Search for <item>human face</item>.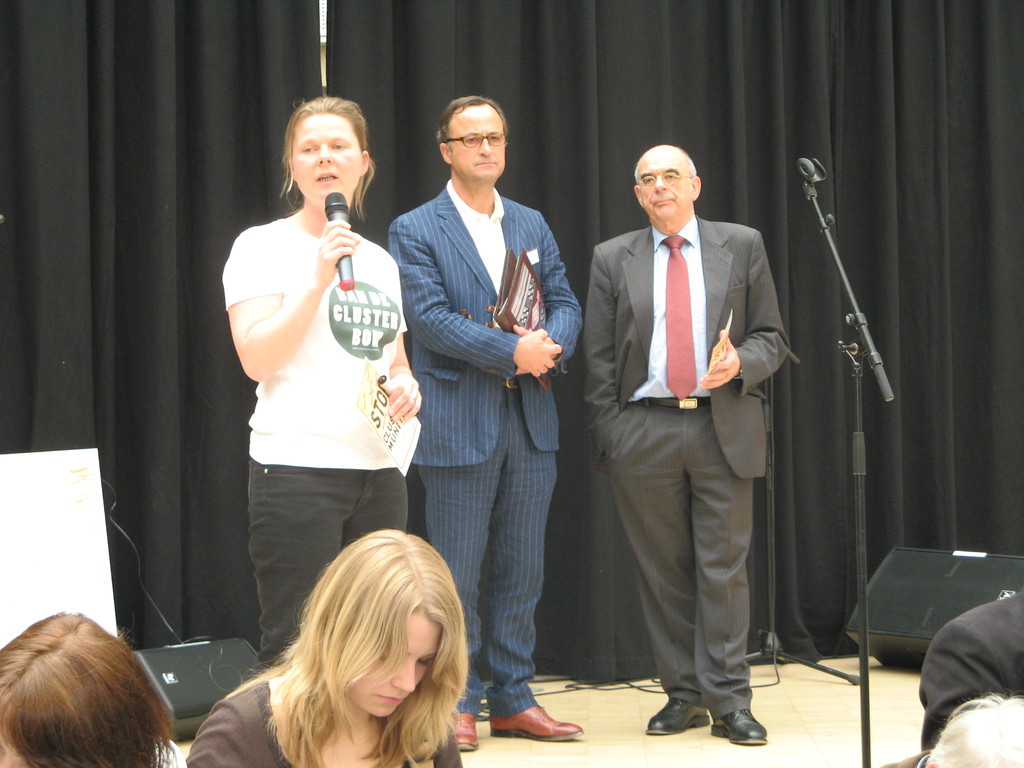
Found at <bbox>346, 609, 441, 721</bbox>.
